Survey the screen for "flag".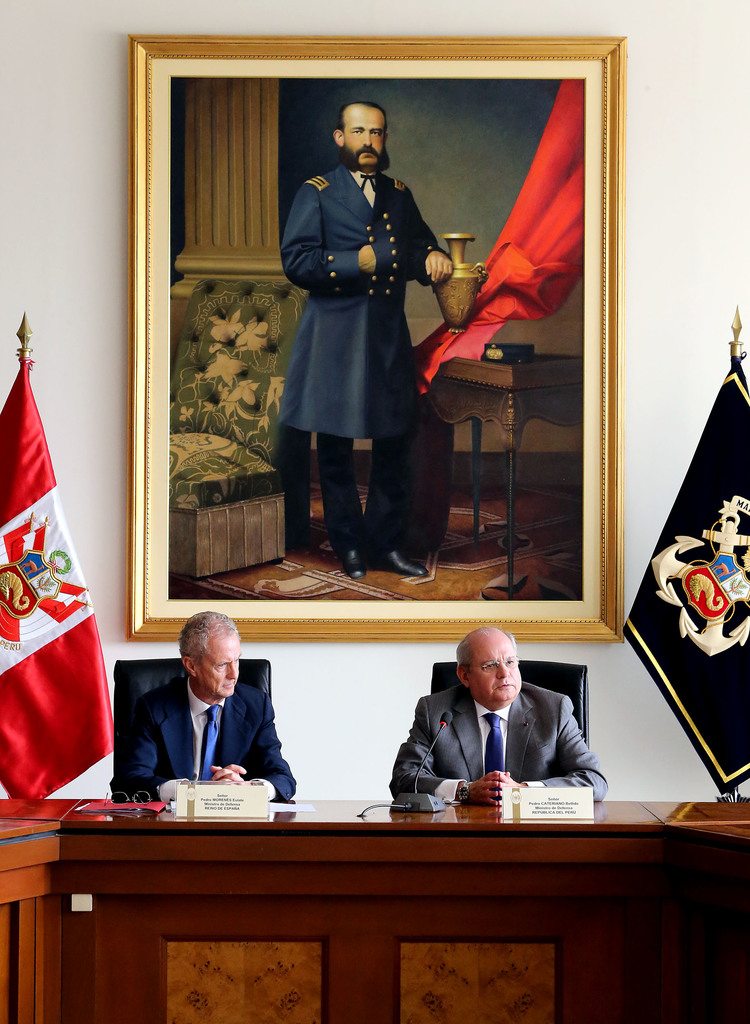
Survey found: 417/66/583/400.
